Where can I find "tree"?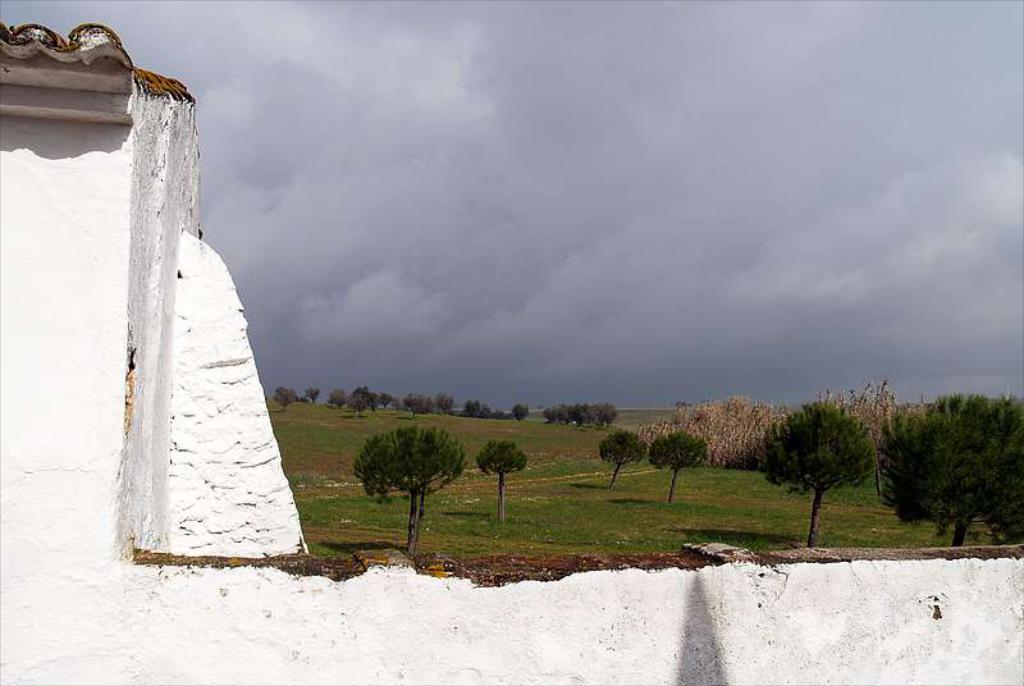
You can find it at bbox=(372, 397, 375, 406).
